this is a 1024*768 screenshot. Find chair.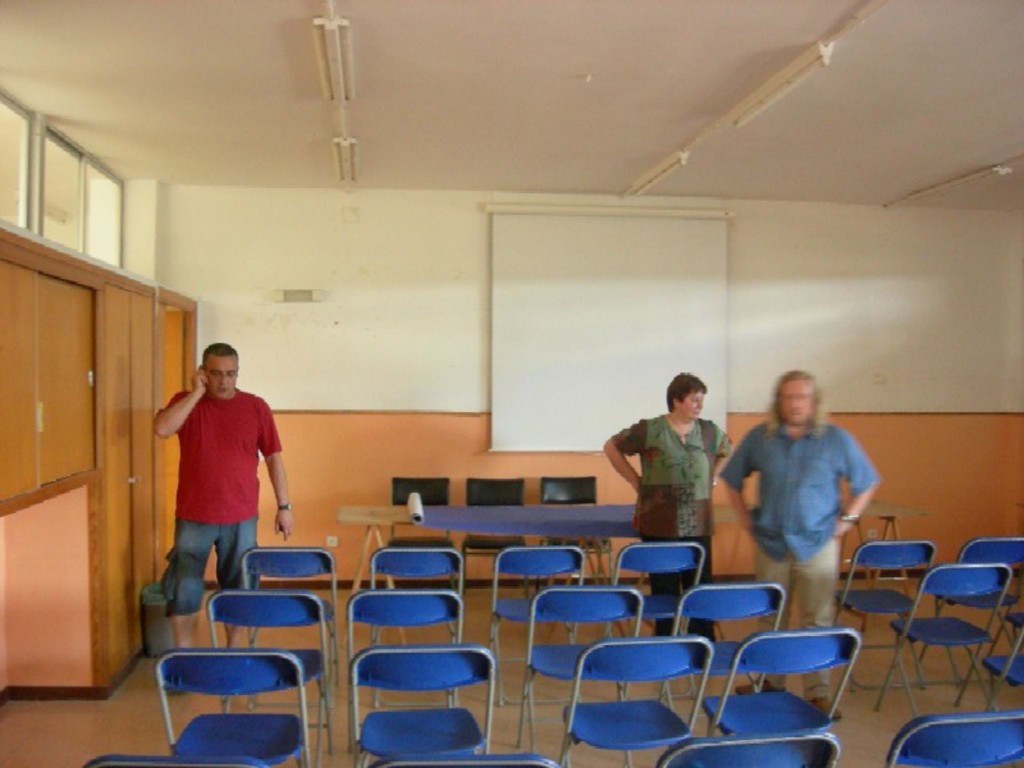
Bounding box: 239/543/344/660.
